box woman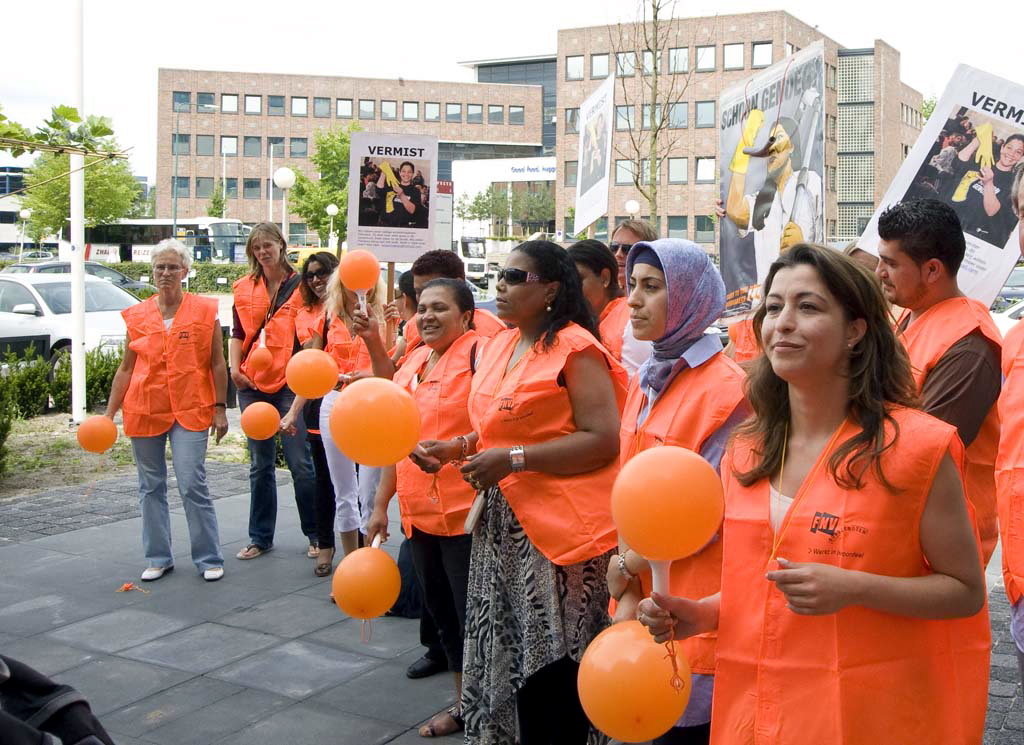
bbox=(369, 278, 488, 691)
